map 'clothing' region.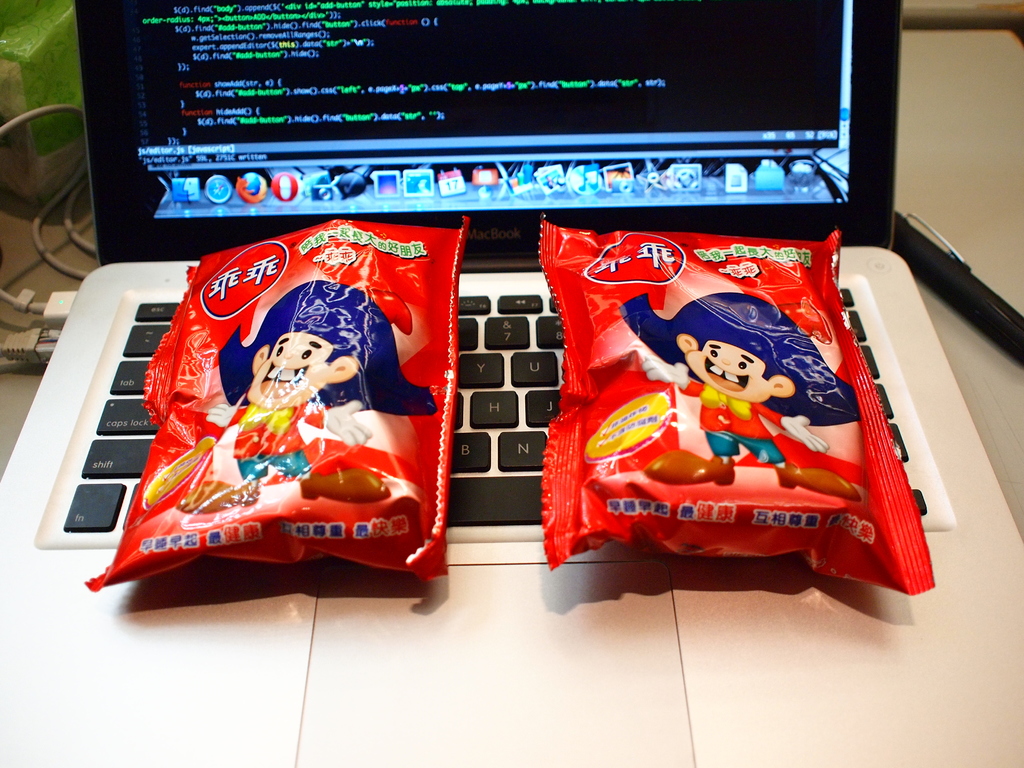
Mapped to bbox(227, 403, 333, 478).
